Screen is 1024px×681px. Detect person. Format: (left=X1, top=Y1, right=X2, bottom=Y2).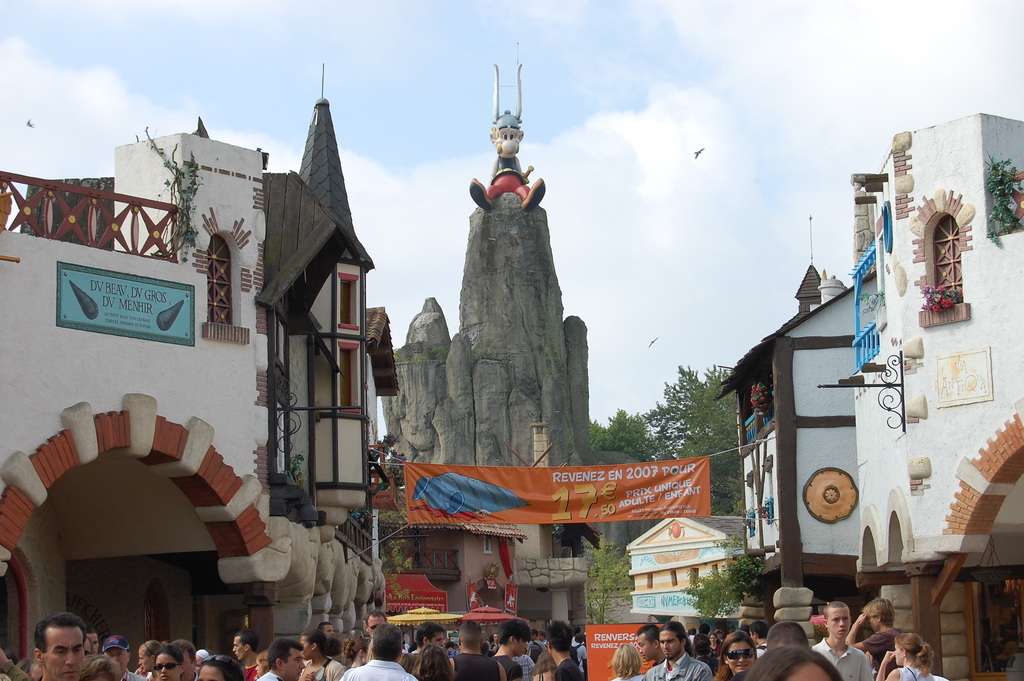
(left=567, top=630, right=589, bottom=680).
